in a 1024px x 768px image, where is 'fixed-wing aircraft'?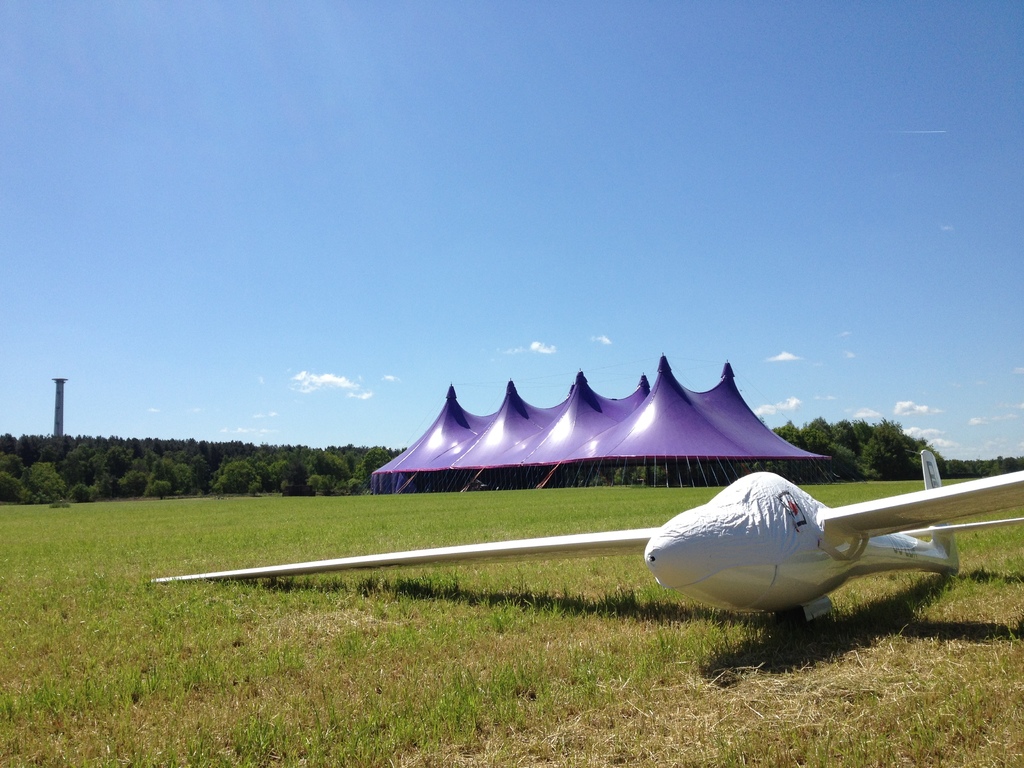
BBox(150, 447, 1023, 637).
